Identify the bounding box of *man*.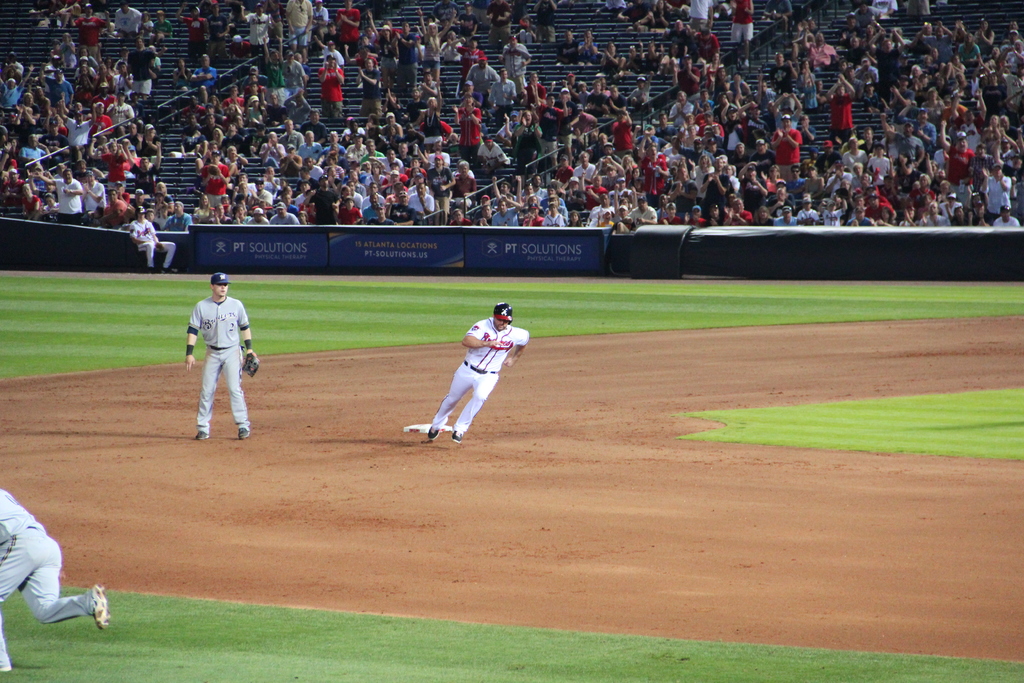
(x1=858, y1=124, x2=882, y2=156).
